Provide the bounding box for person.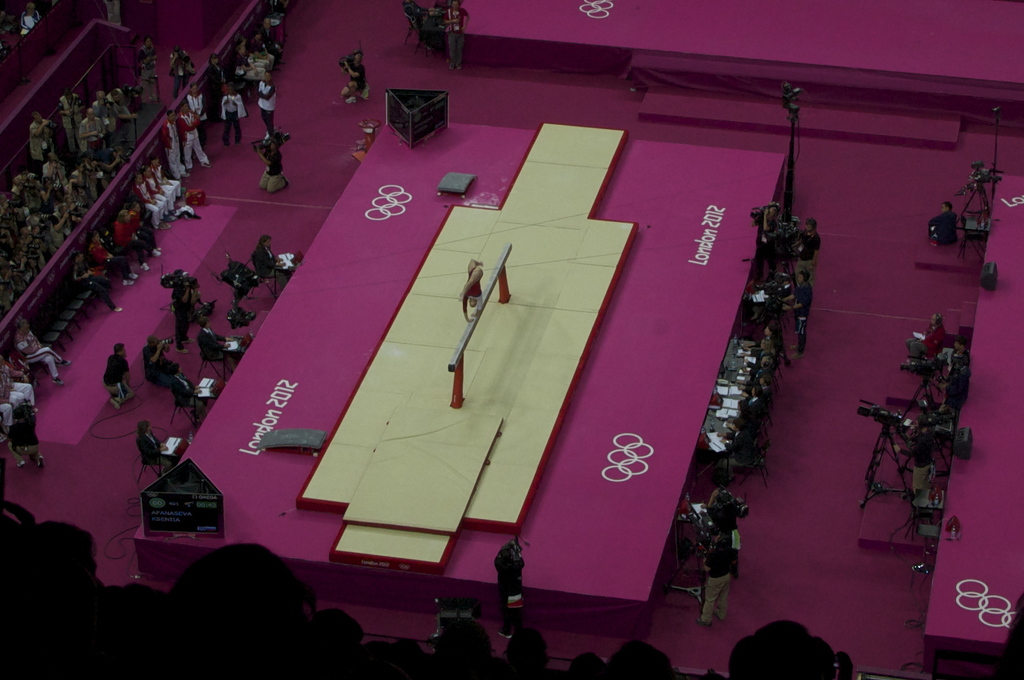
792/219/819/290.
